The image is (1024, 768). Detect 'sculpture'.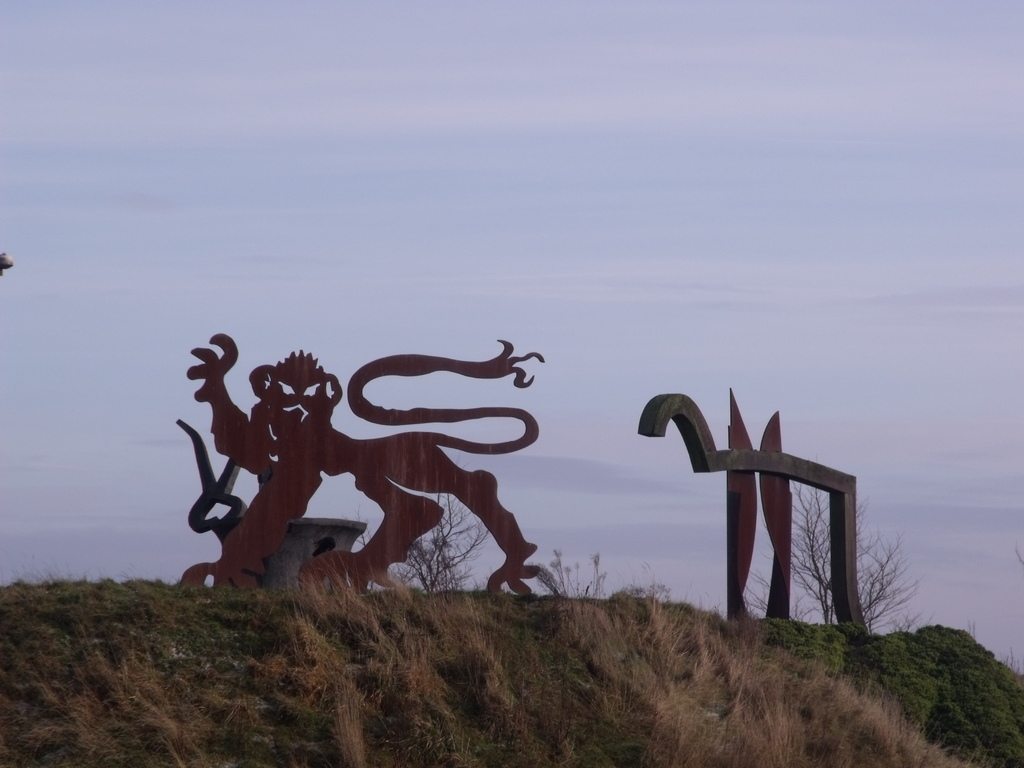
Detection: left=643, top=372, right=847, bottom=645.
